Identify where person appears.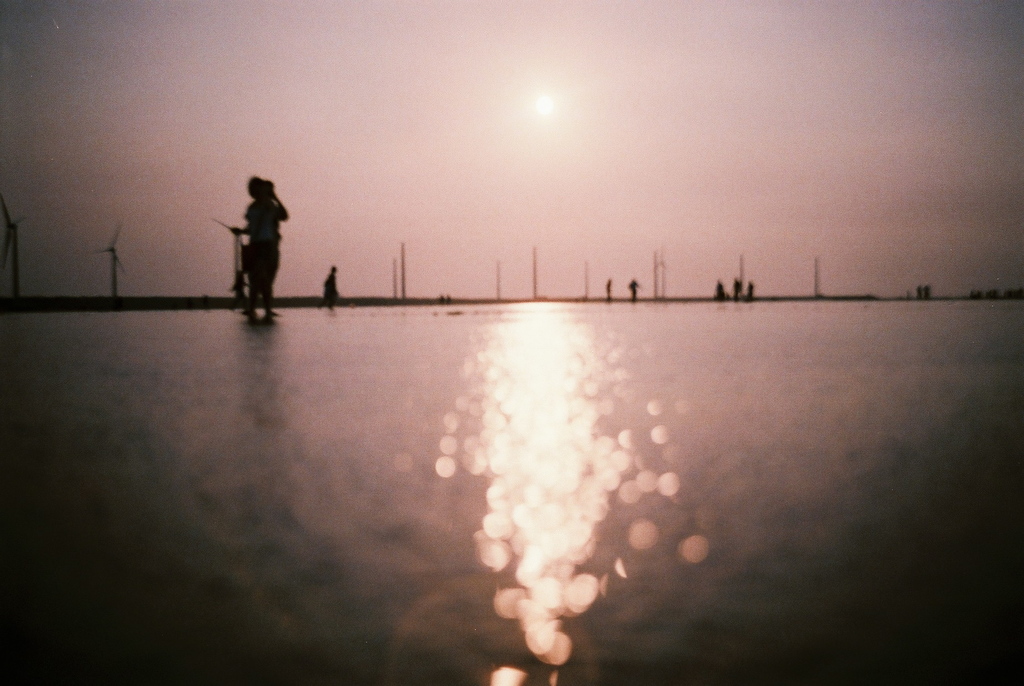
Appears at <region>206, 172, 293, 308</region>.
